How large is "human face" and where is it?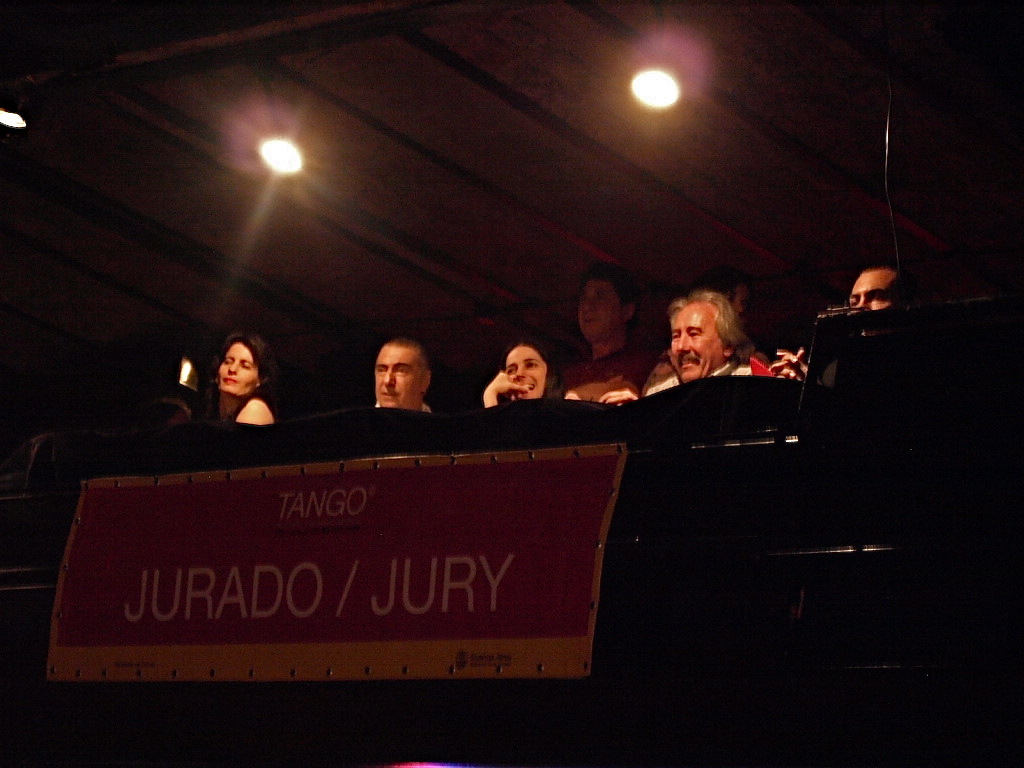
Bounding box: bbox=[376, 344, 420, 407].
